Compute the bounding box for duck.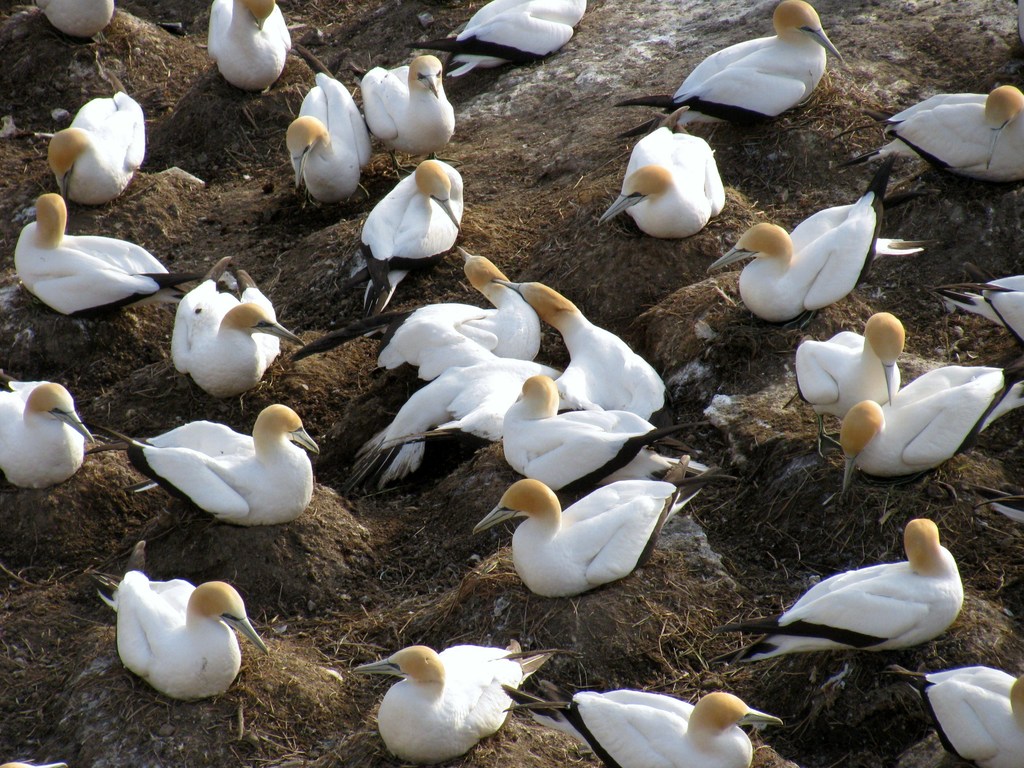
box(82, 574, 272, 706).
